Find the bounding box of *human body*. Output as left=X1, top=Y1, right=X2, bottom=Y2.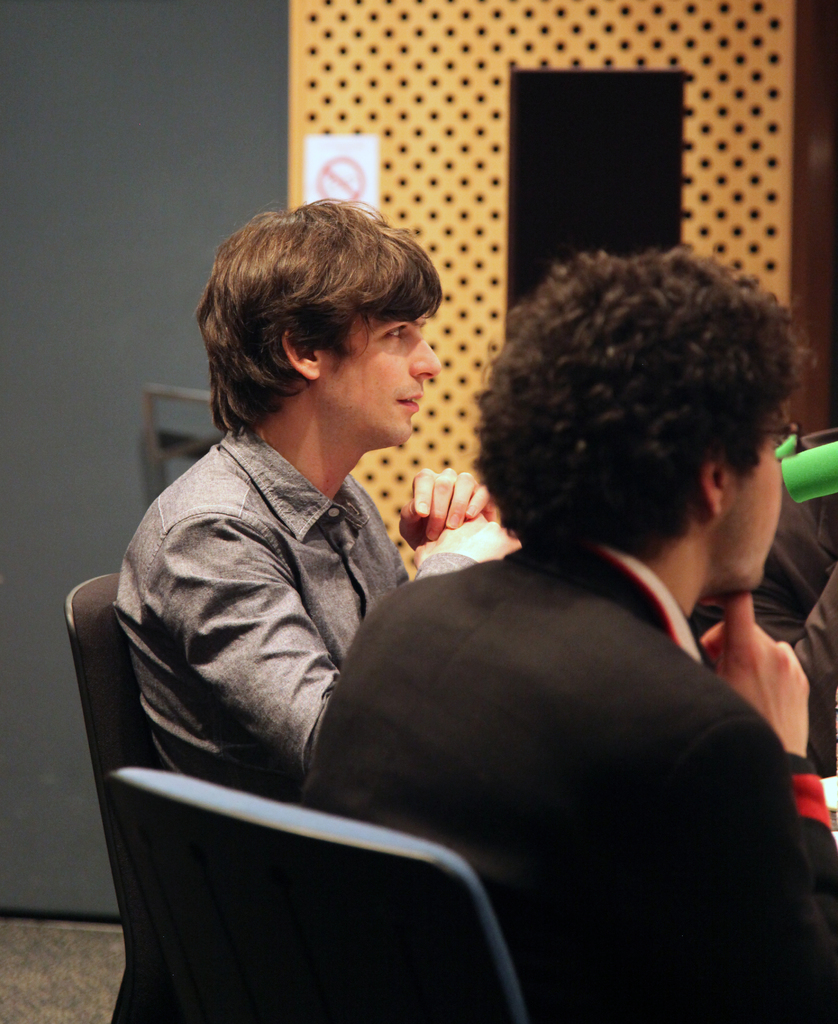
left=293, top=543, right=837, bottom=1018.
